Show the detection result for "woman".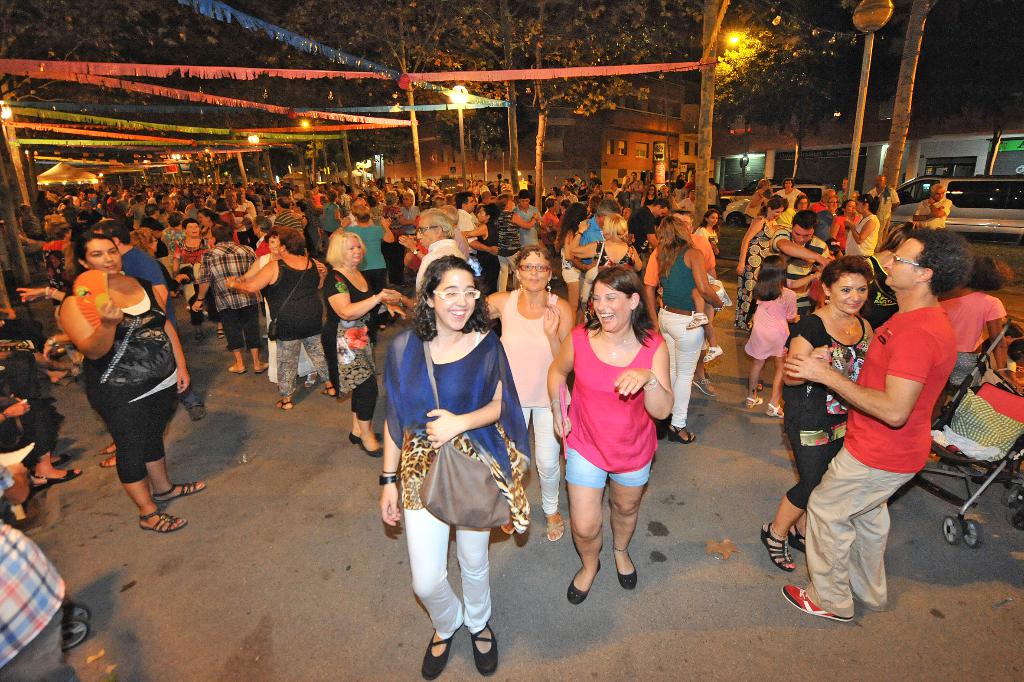
select_region(539, 264, 682, 604).
